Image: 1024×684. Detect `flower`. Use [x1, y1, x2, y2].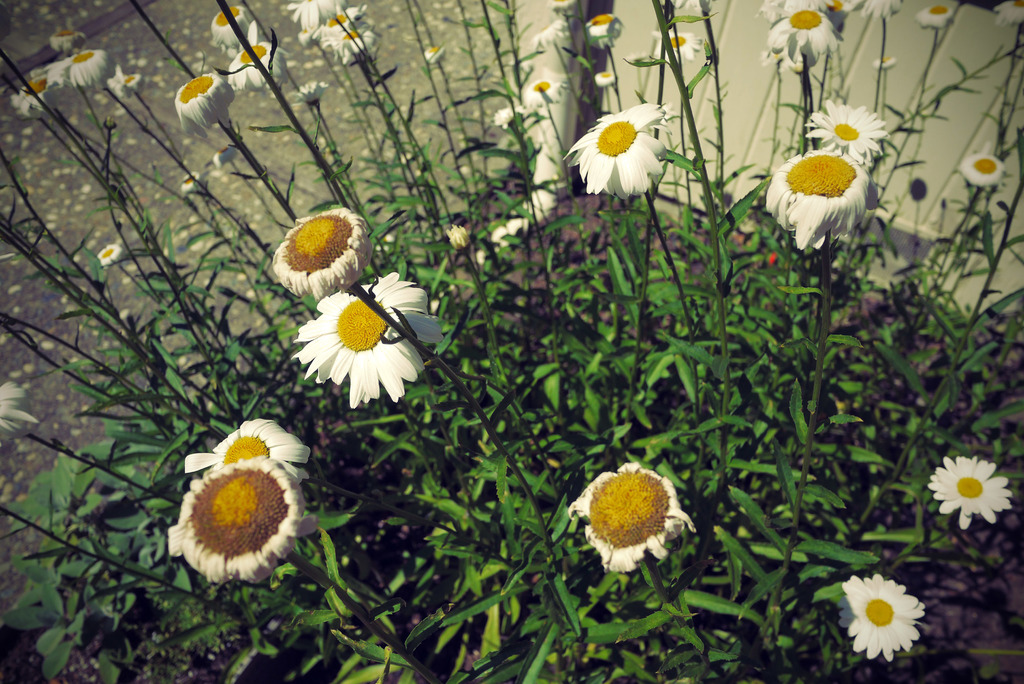
[338, 29, 378, 67].
